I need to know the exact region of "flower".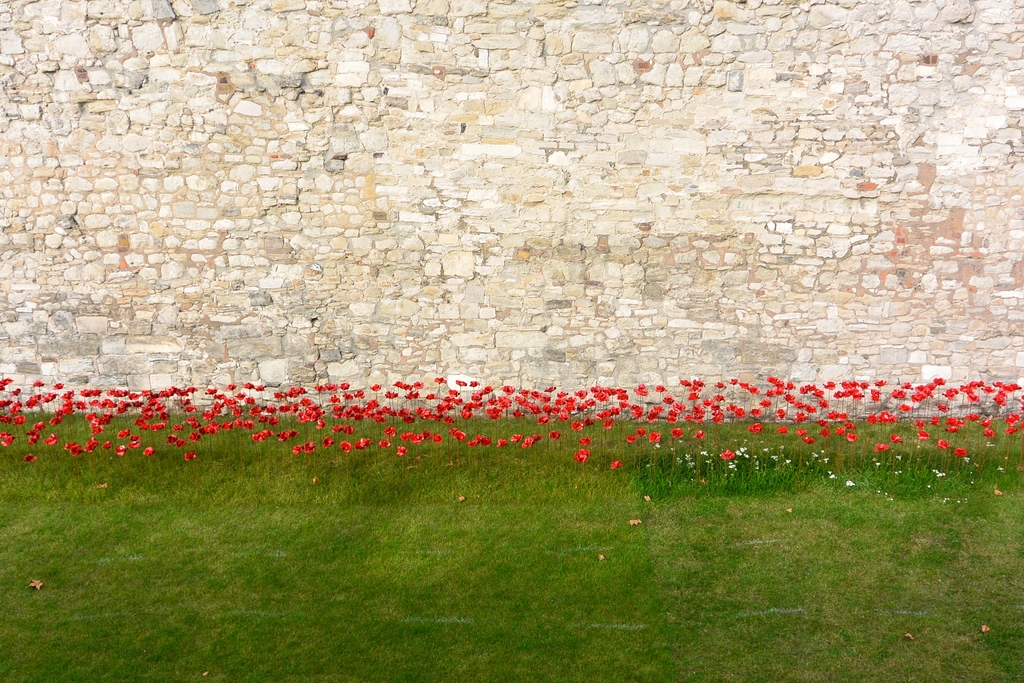
Region: 648,431,662,447.
